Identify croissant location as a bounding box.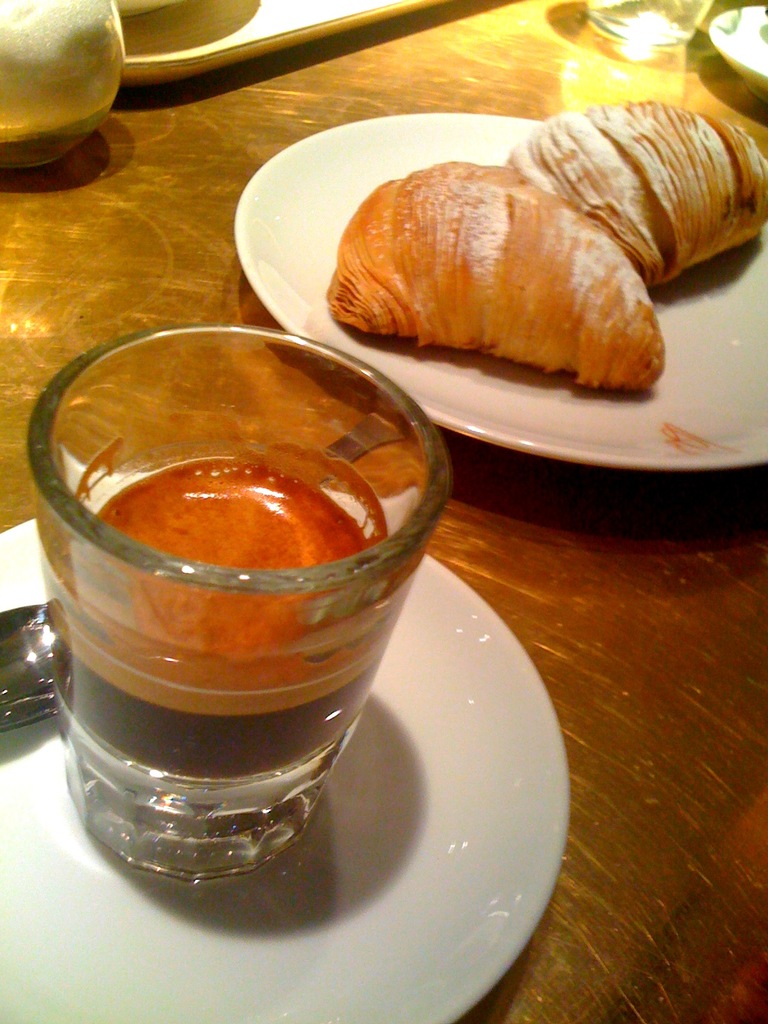
bbox(499, 102, 767, 290).
